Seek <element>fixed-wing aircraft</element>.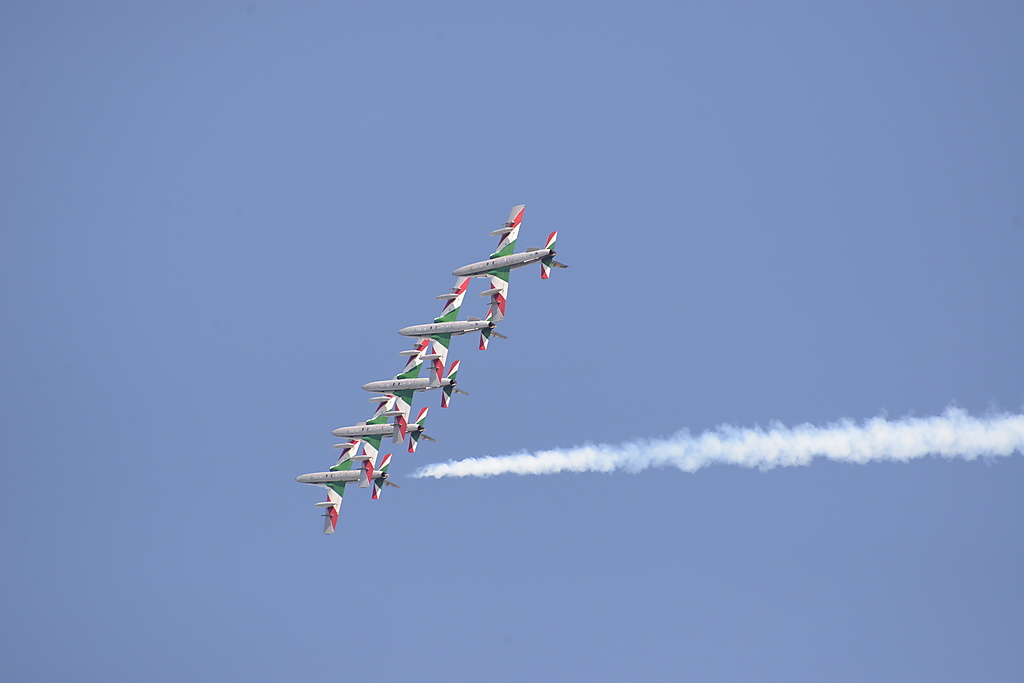
(292,437,402,537).
